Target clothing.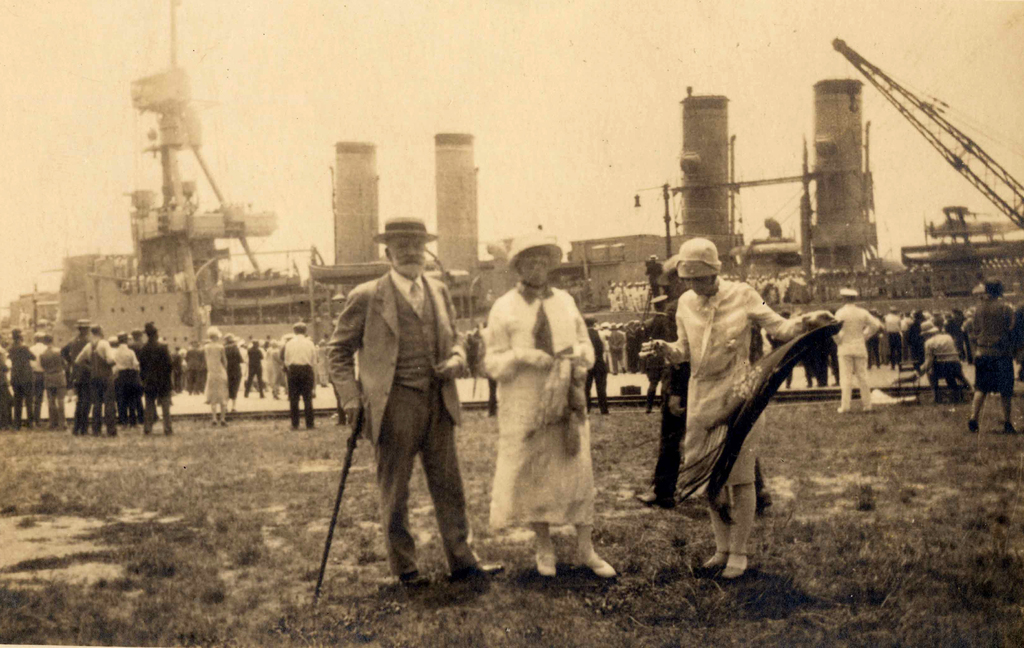
Target region: [198, 337, 225, 400].
